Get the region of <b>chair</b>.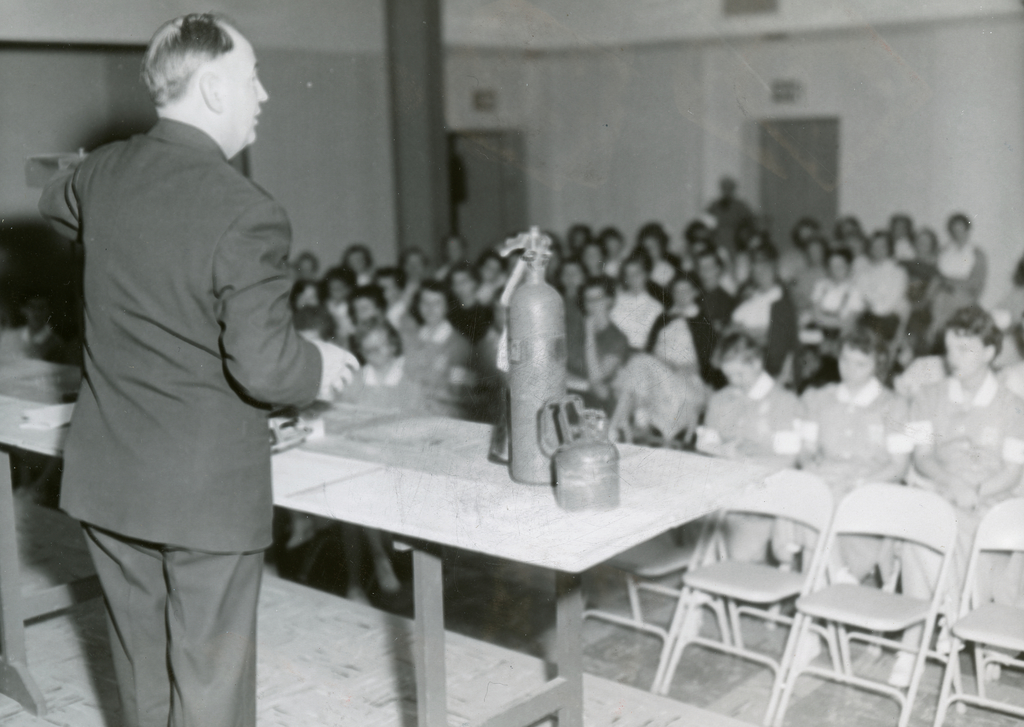
box(929, 494, 1023, 726).
